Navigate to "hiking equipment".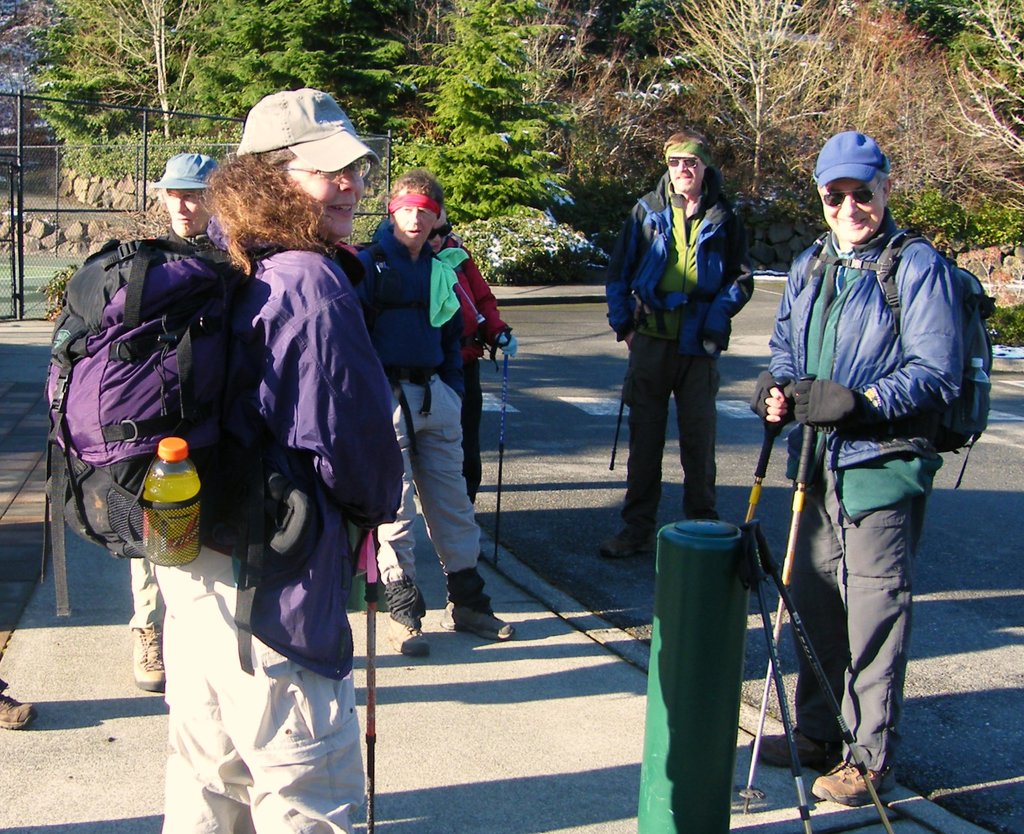
Navigation target: bbox(740, 363, 823, 805).
